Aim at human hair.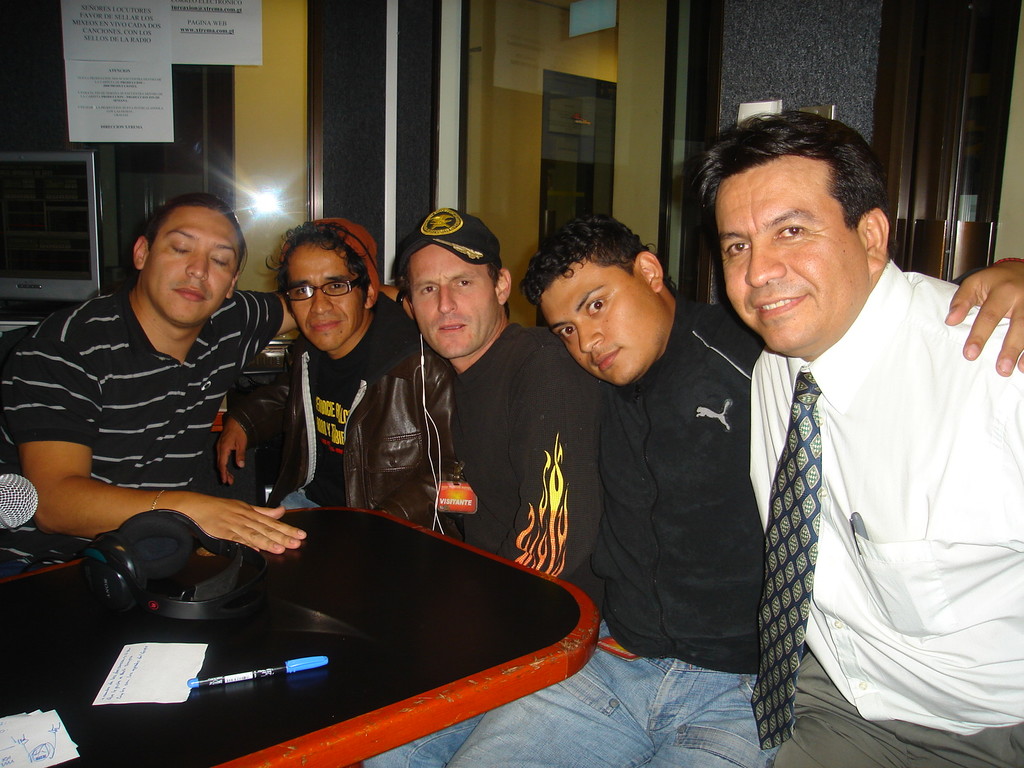
Aimed at BBox(403, 259, 518, 324).
